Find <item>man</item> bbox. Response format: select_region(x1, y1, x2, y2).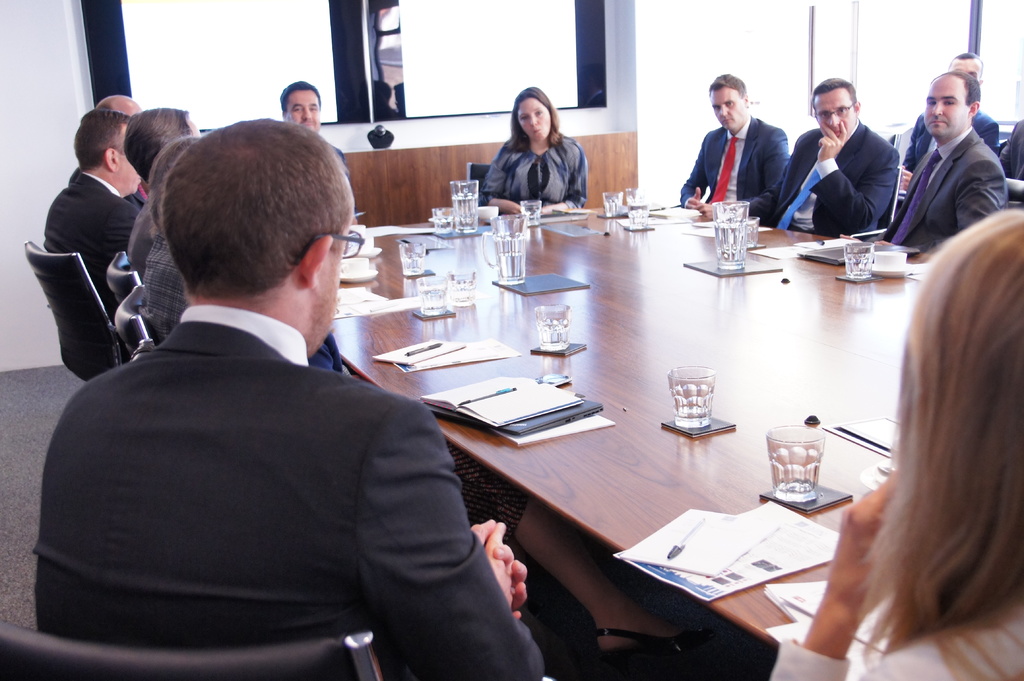
select_region(33, 116, 550, 676).
